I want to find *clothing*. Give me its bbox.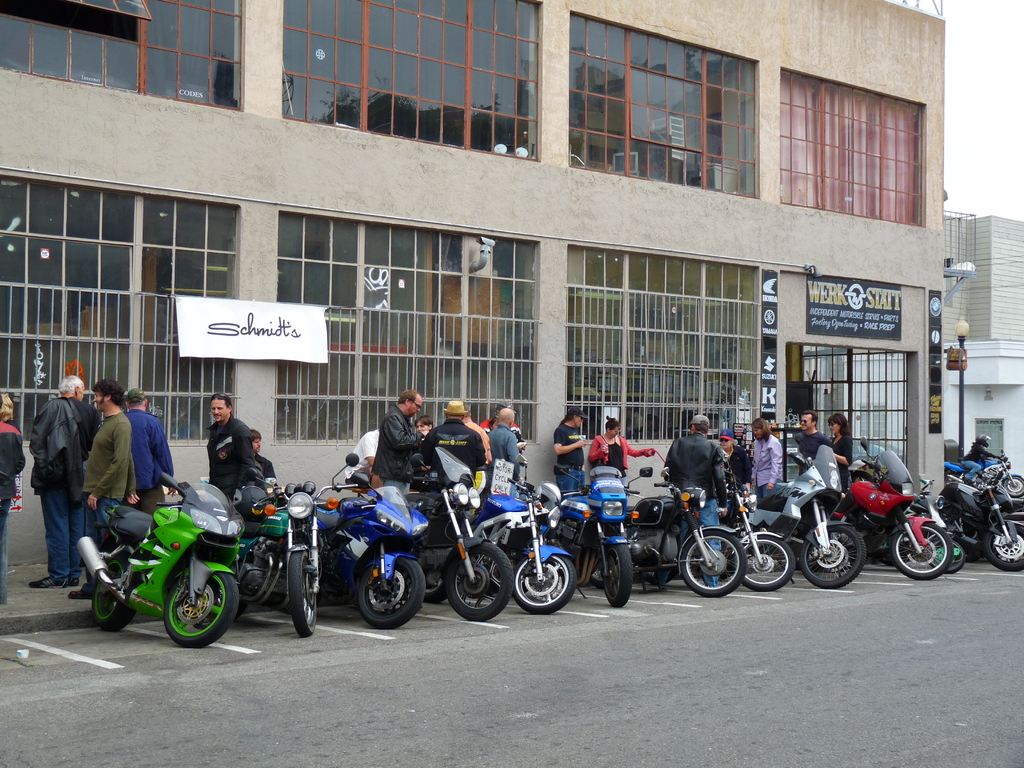
(left=81, top=414, right=140, bottom=594).
